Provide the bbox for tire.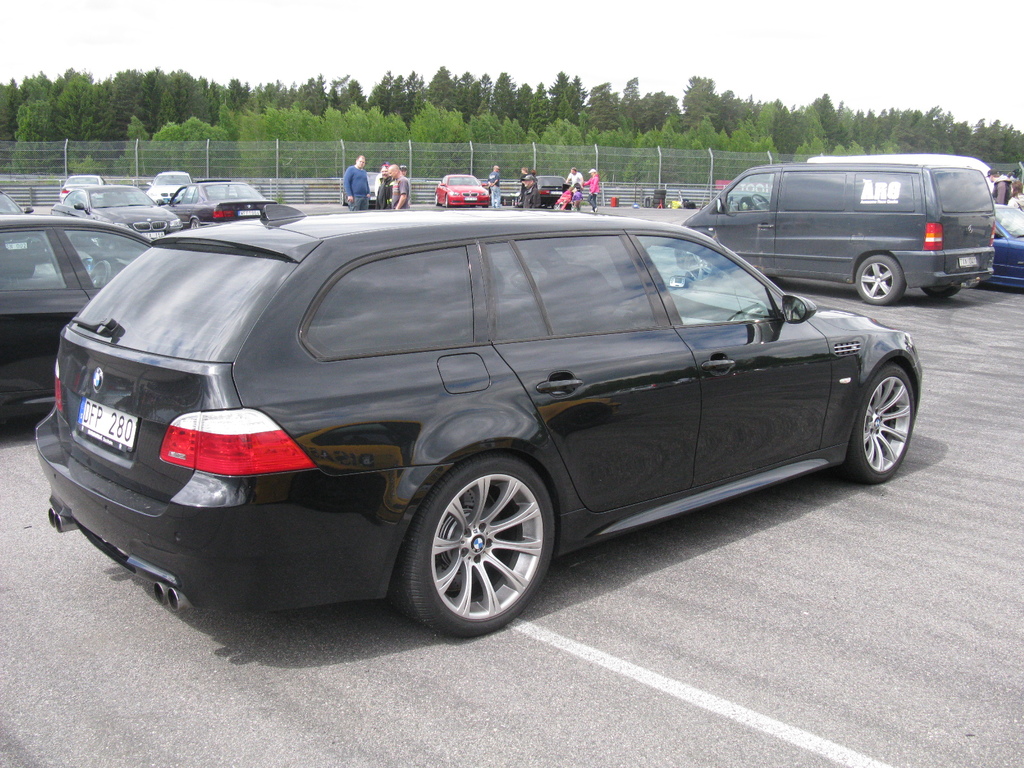
684, 252, 718, 285.
